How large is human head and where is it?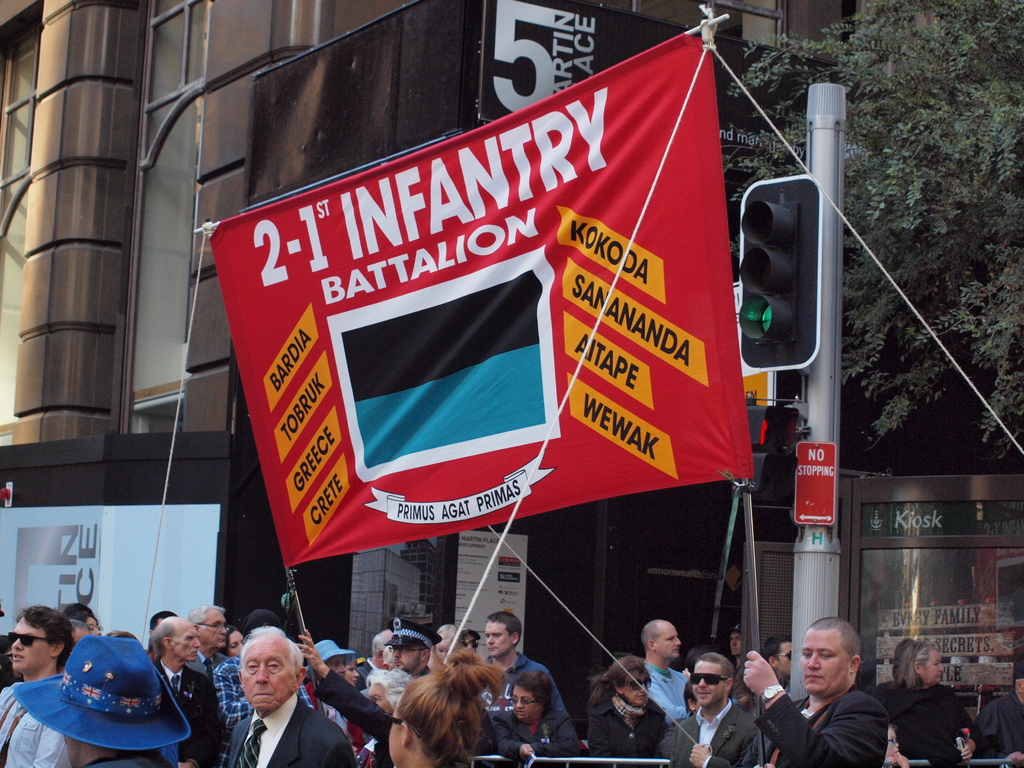
Bounding box: x1=485 y1=614 x2=524 y2=657.
